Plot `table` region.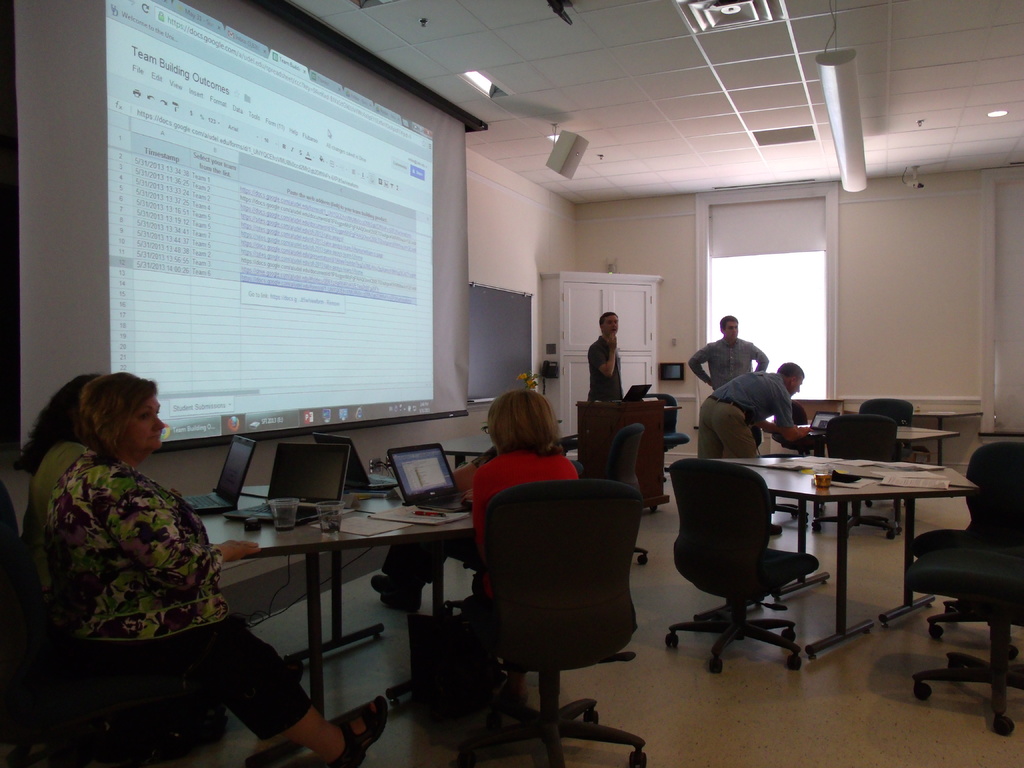
Plotted at locate(575, 400, 673, 509).
